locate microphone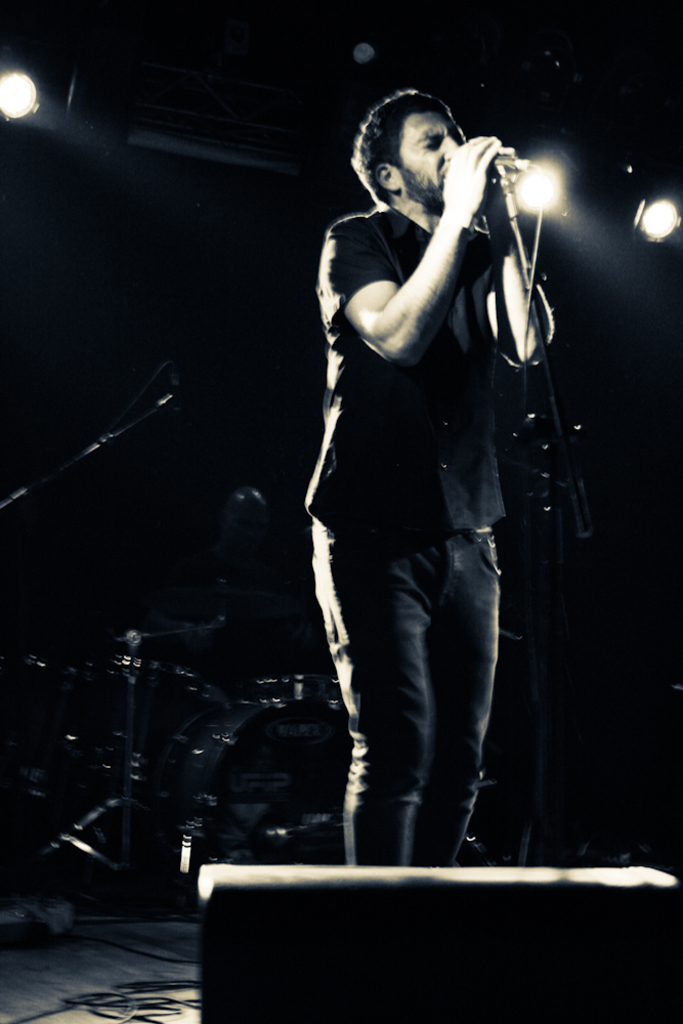
detection(488, 144, 526, 179)
